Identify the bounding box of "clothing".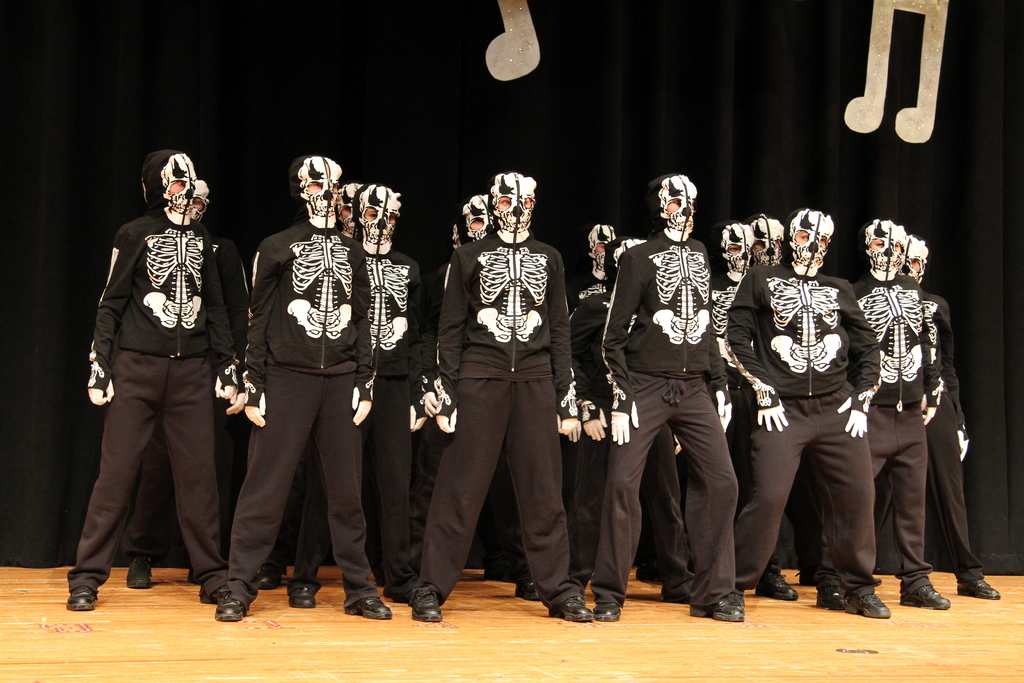
l=928, t=285, r=977, b=572.
